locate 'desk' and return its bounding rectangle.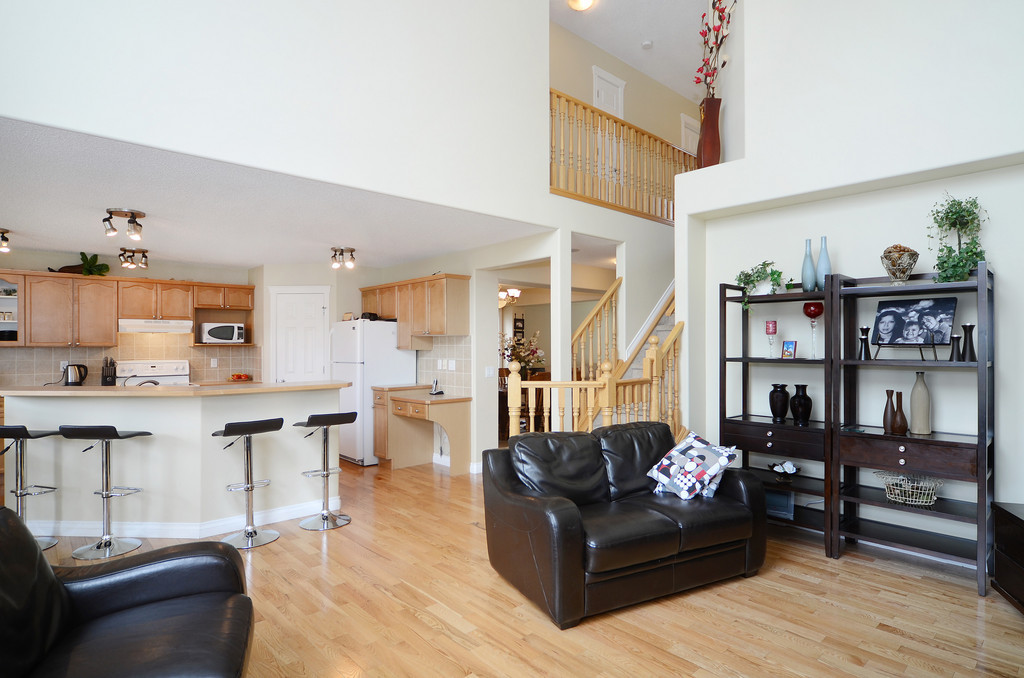
[0,380,347,539].
